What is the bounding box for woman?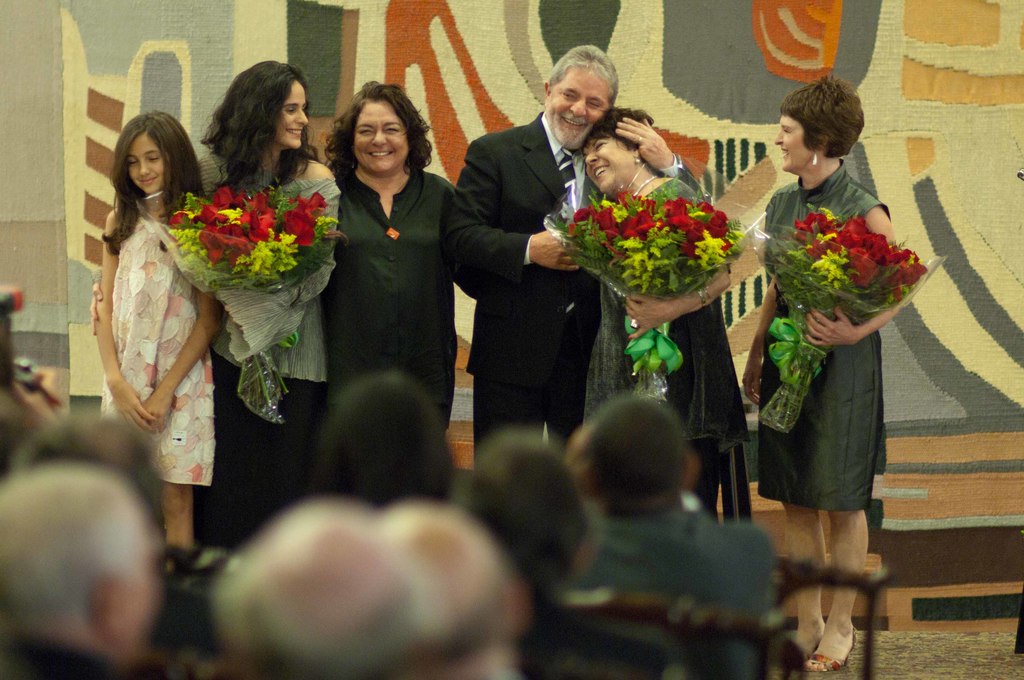
rect(585, 109, 744, 537).
